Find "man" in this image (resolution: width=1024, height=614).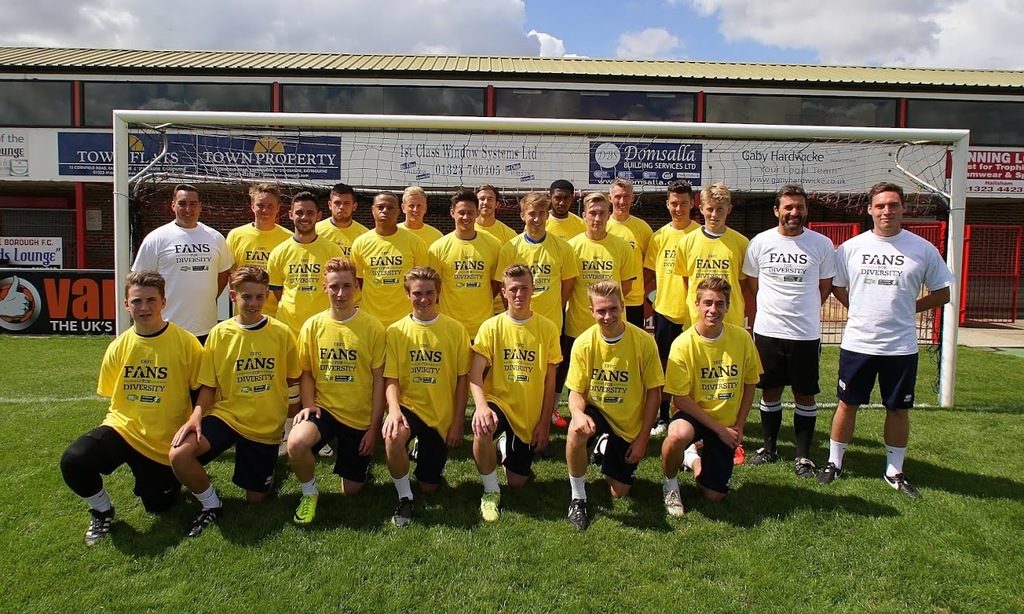
crop(841, 183, 950, 492).
